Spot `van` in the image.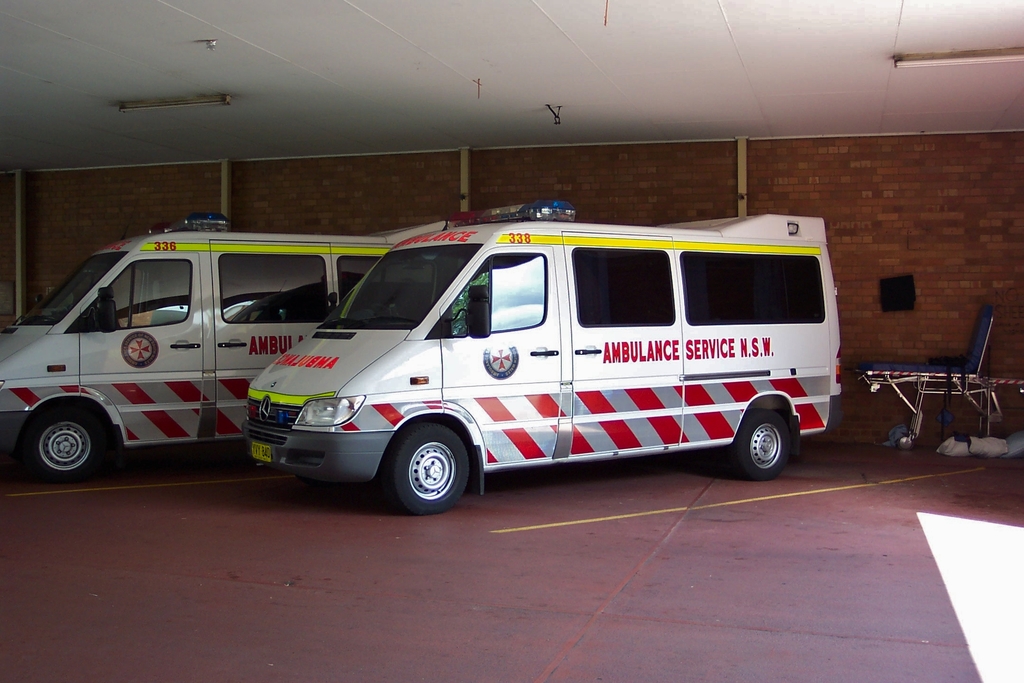
`van` found at locate(0, 210, 447, 486).
